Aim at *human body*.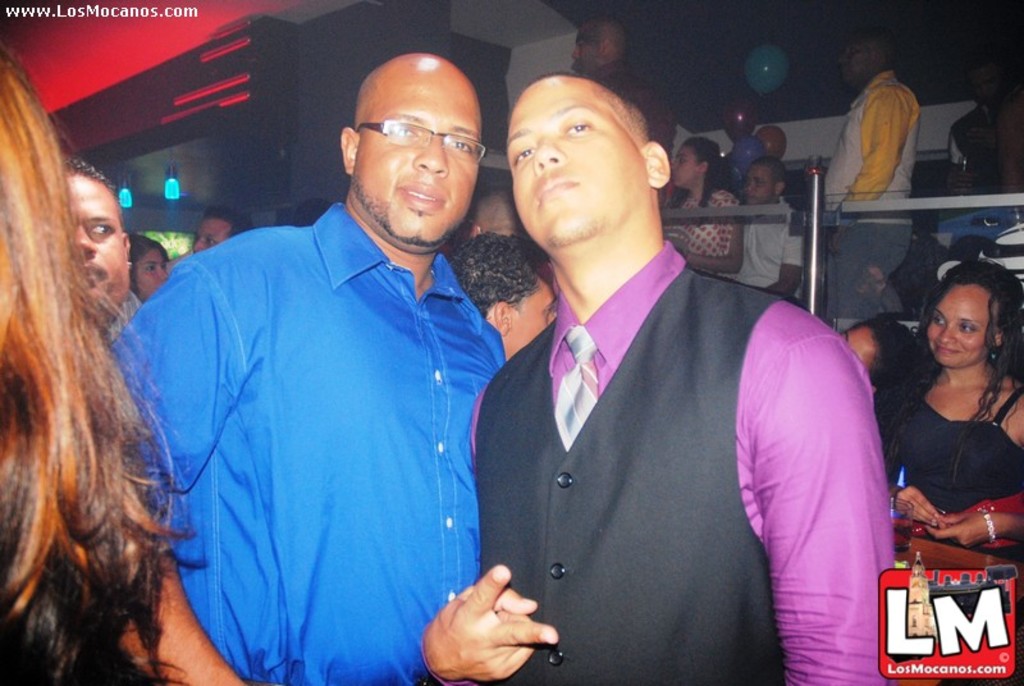
Aimed at crop(463, 77, 867, 685).
